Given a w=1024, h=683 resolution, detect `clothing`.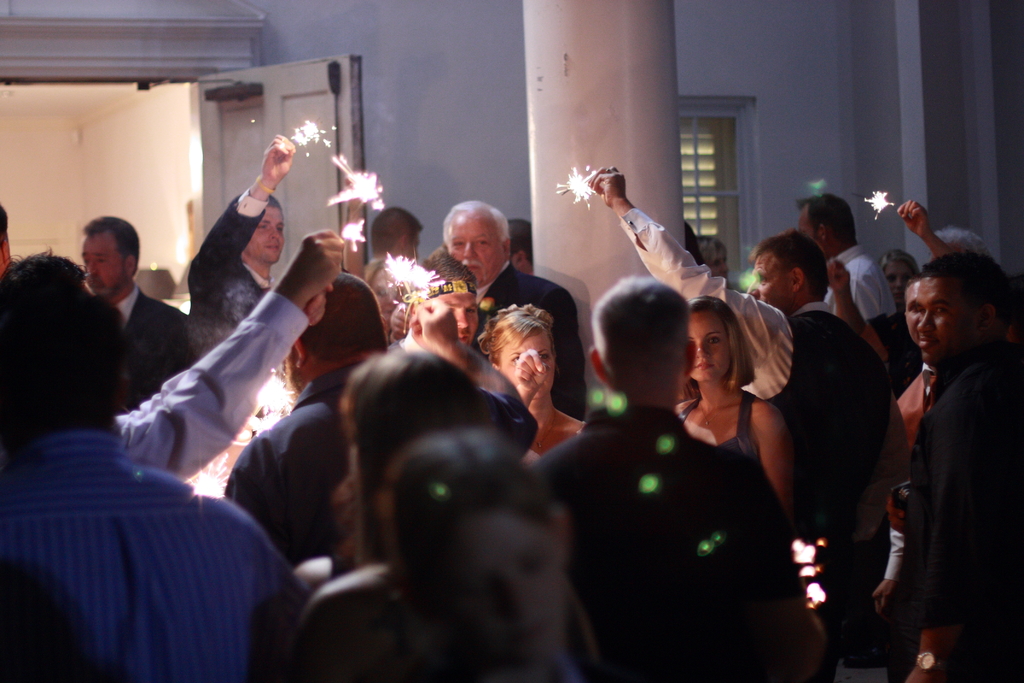
detection(615, 202, 891, 680).
